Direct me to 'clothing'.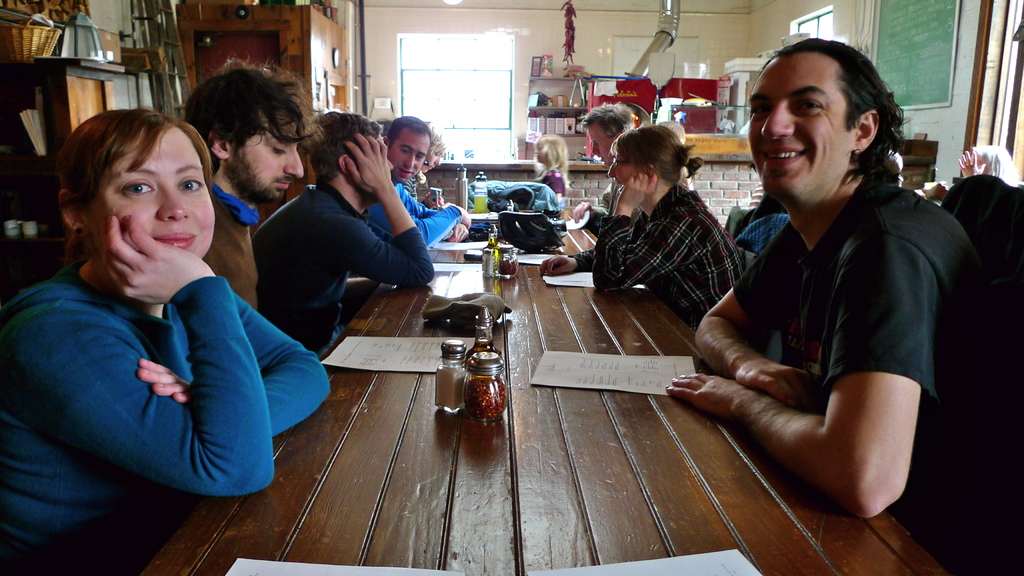
Direction: [left=246, top=180, right=445, bottom=344].
